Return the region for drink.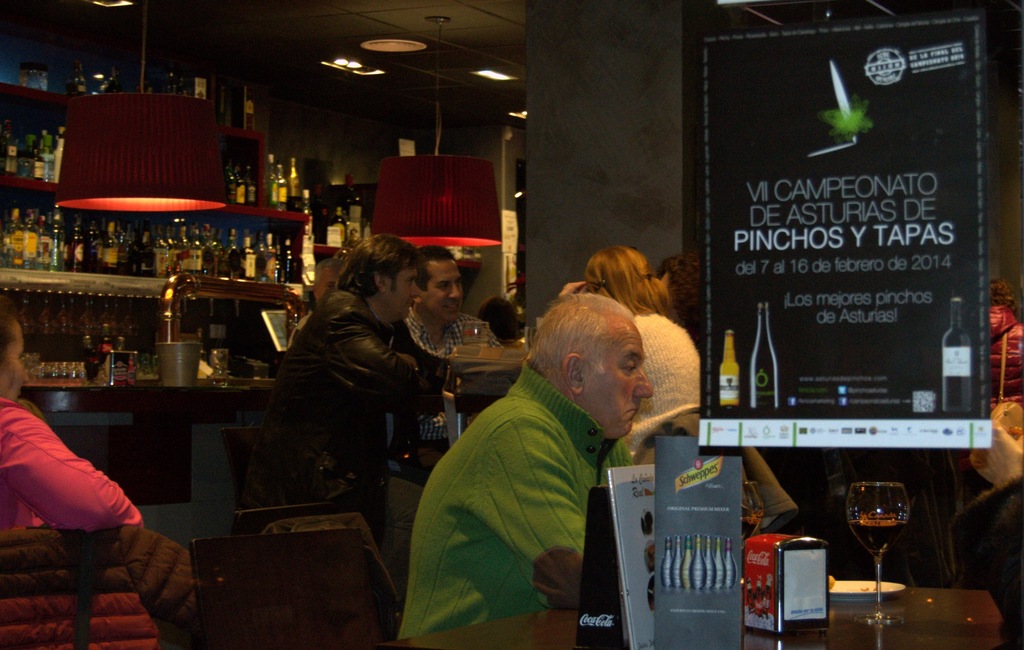
722:329:742:412.
